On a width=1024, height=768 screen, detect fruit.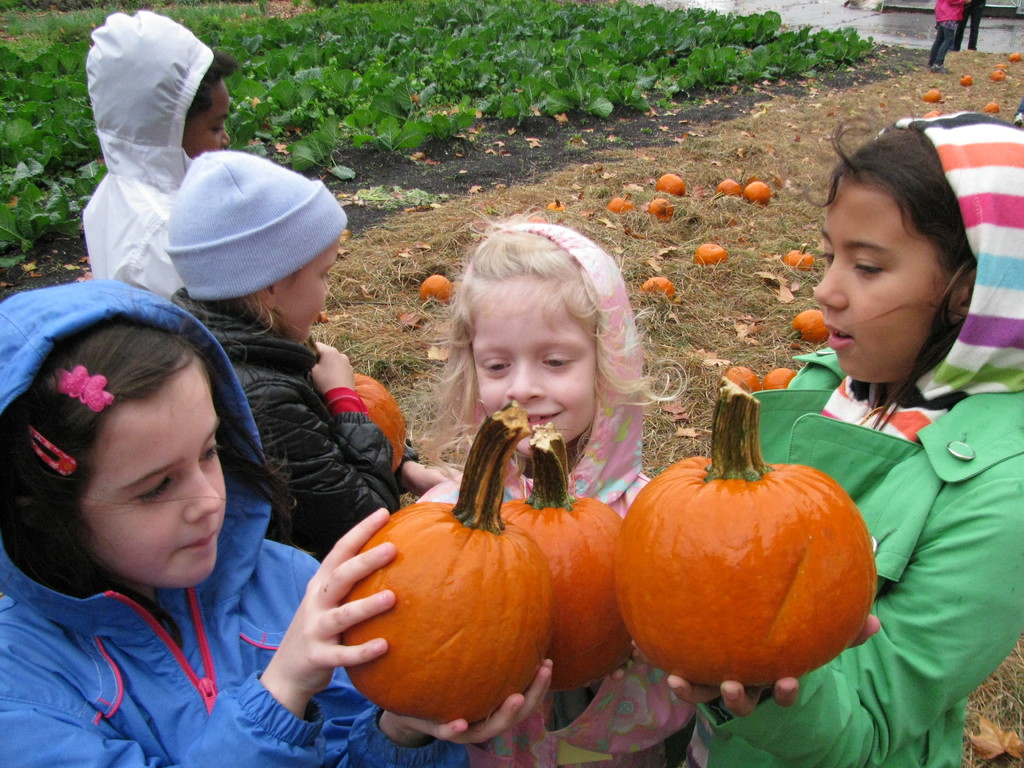
box=[990, 68, 1009, 86].
